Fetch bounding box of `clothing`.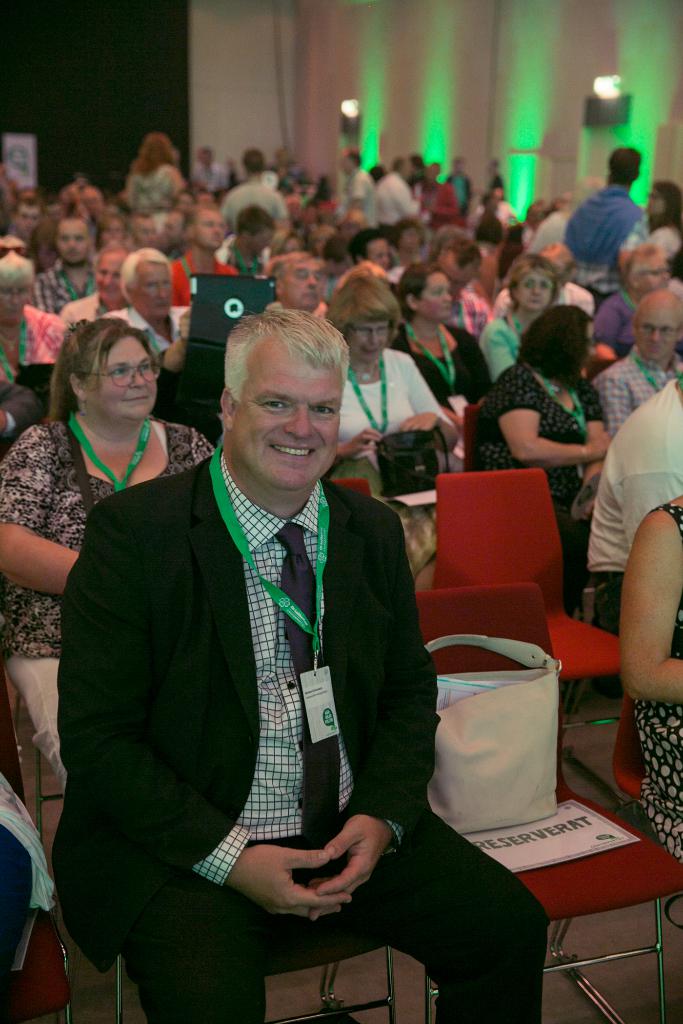
Bbox: [x1=0, y1=305, x2=72, y2=395].
